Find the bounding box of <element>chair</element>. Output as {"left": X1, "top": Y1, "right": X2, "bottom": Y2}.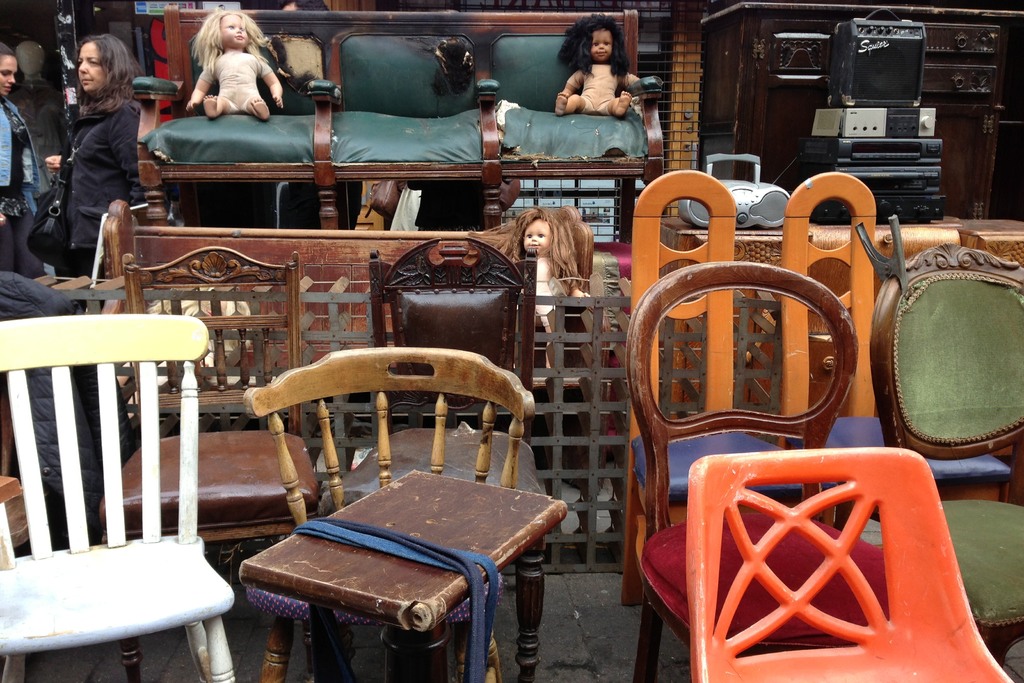
{"left": 29, "top": 198, "right": 145, "bottom": 431}.
